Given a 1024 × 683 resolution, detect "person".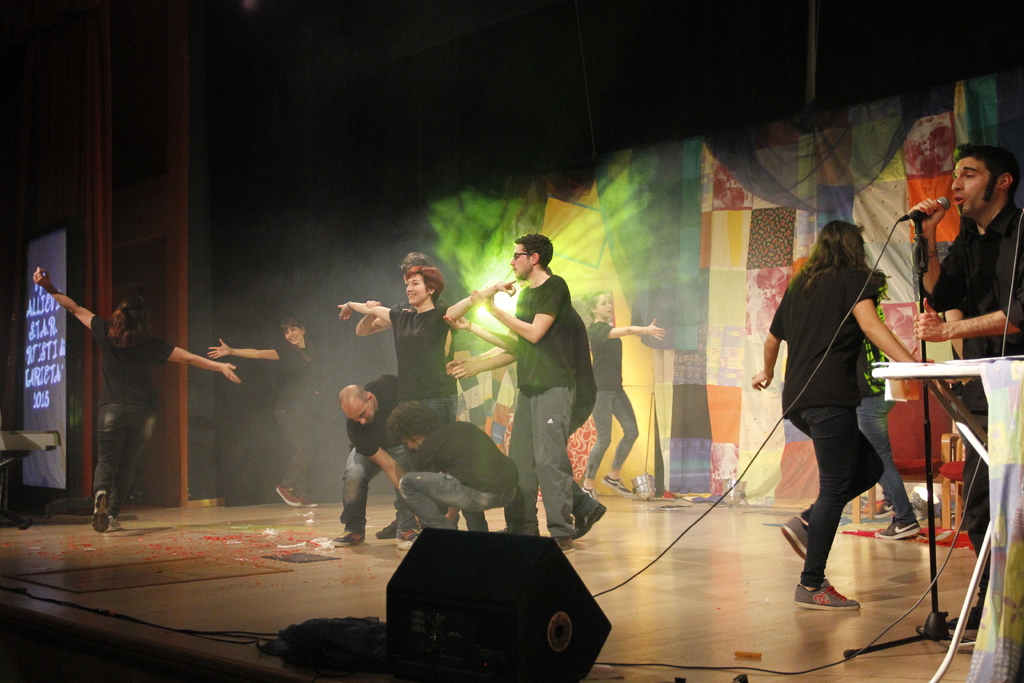
337,267,516,413.
